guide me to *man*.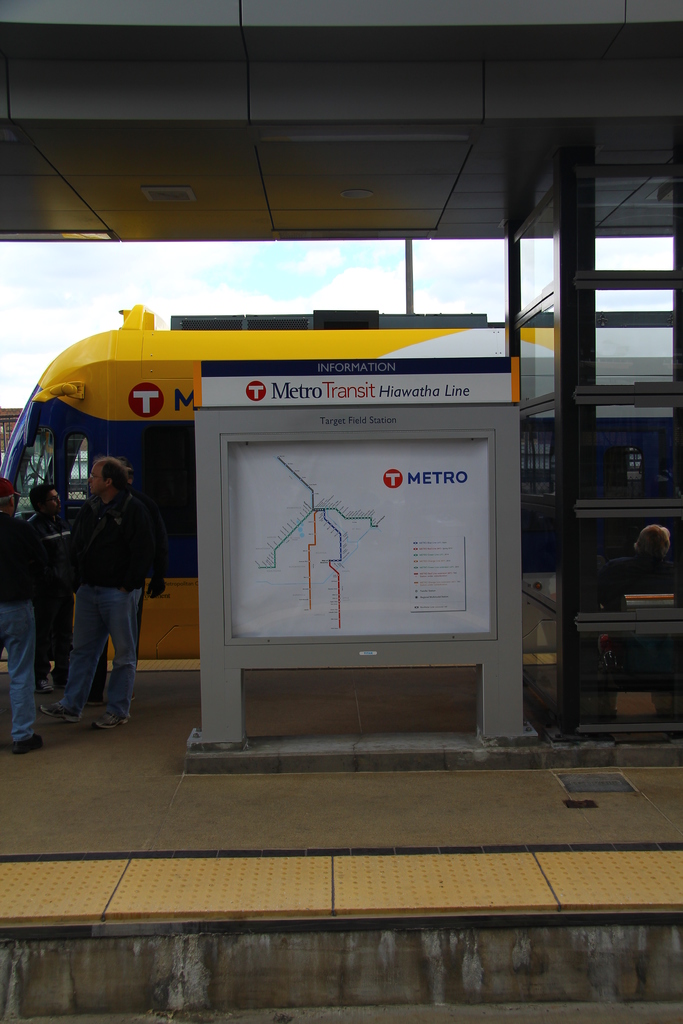
Guidance: 0/477/44/755.
